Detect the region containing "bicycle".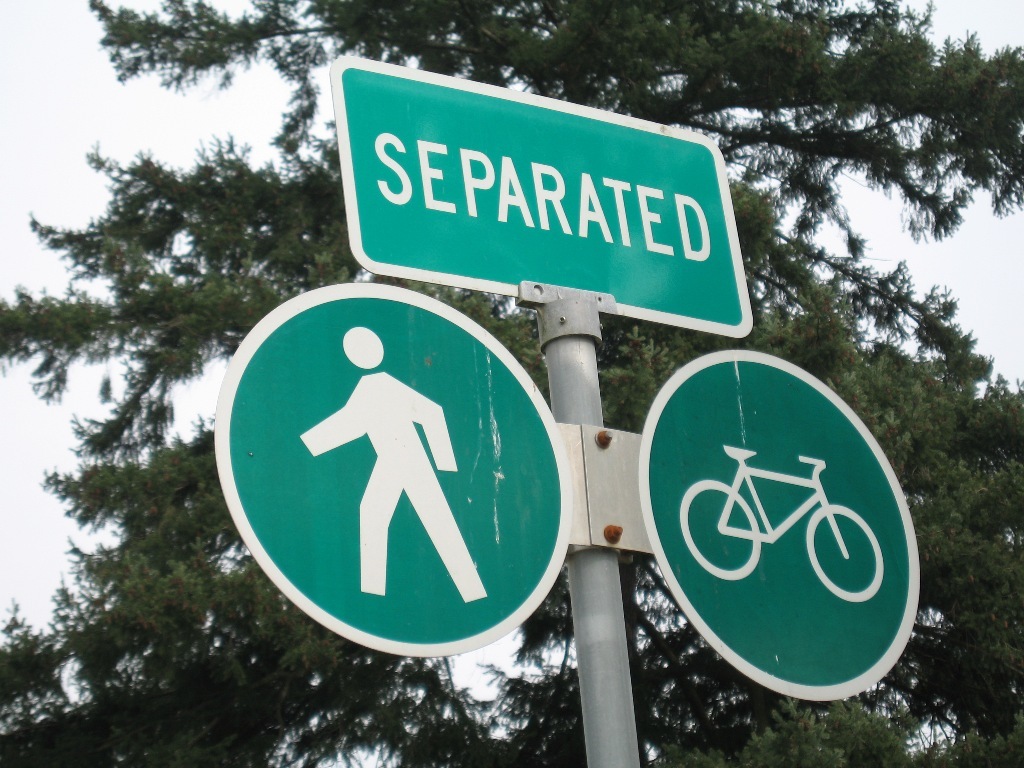
select_region(678, 444, 884, 603).
